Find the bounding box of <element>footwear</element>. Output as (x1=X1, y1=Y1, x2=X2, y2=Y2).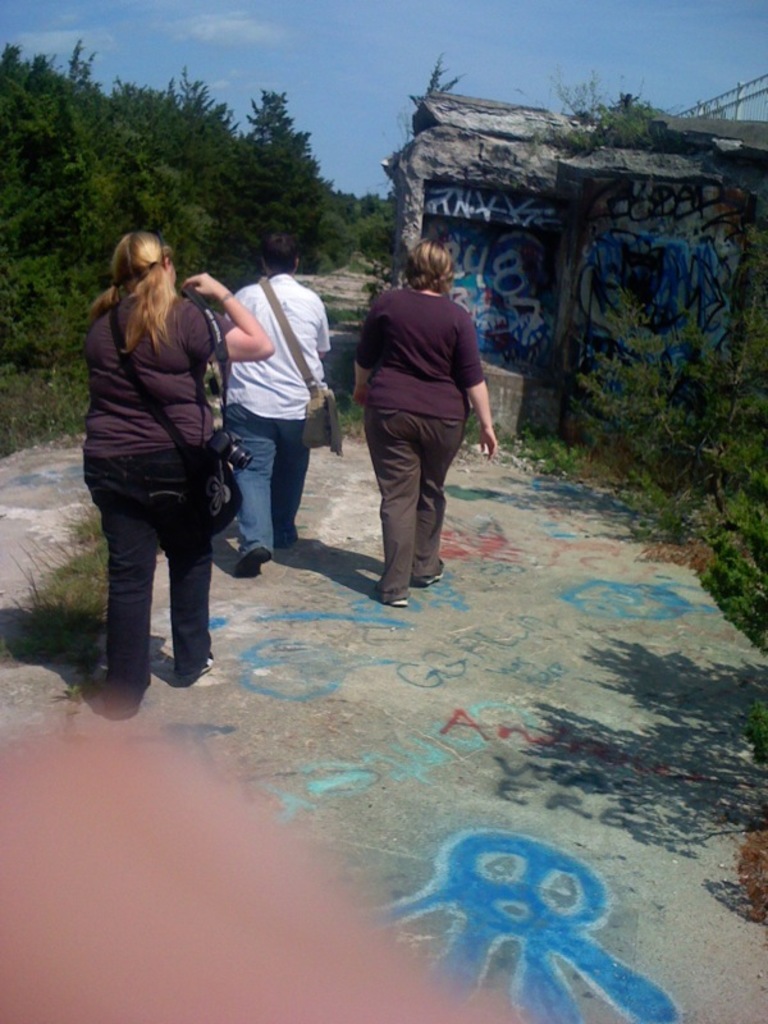
(x1=410, y1=552, x2=439, y2=594).
